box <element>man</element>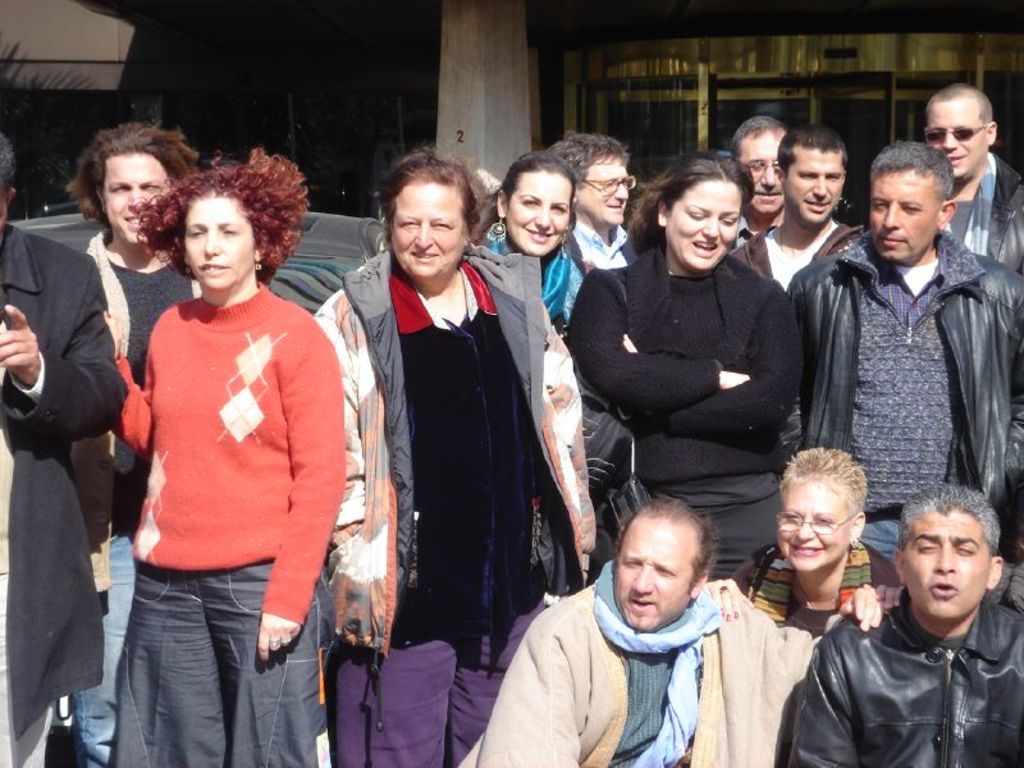
(741,127,864,289)
